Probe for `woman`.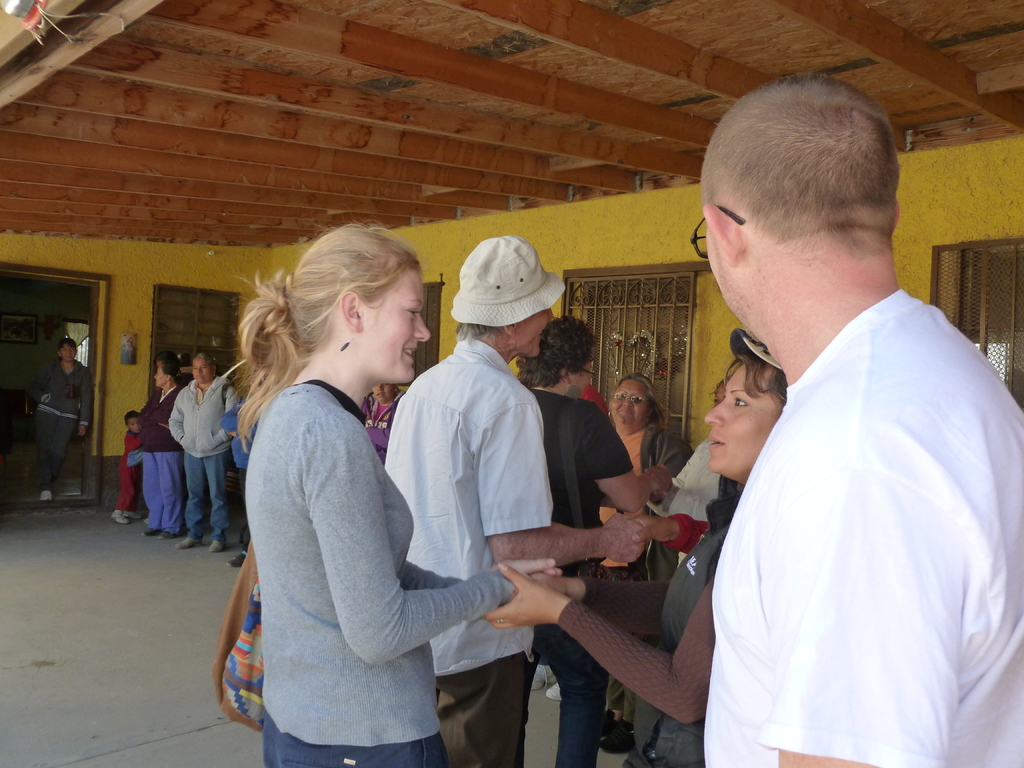
Probe result: 205,249,554,767.
